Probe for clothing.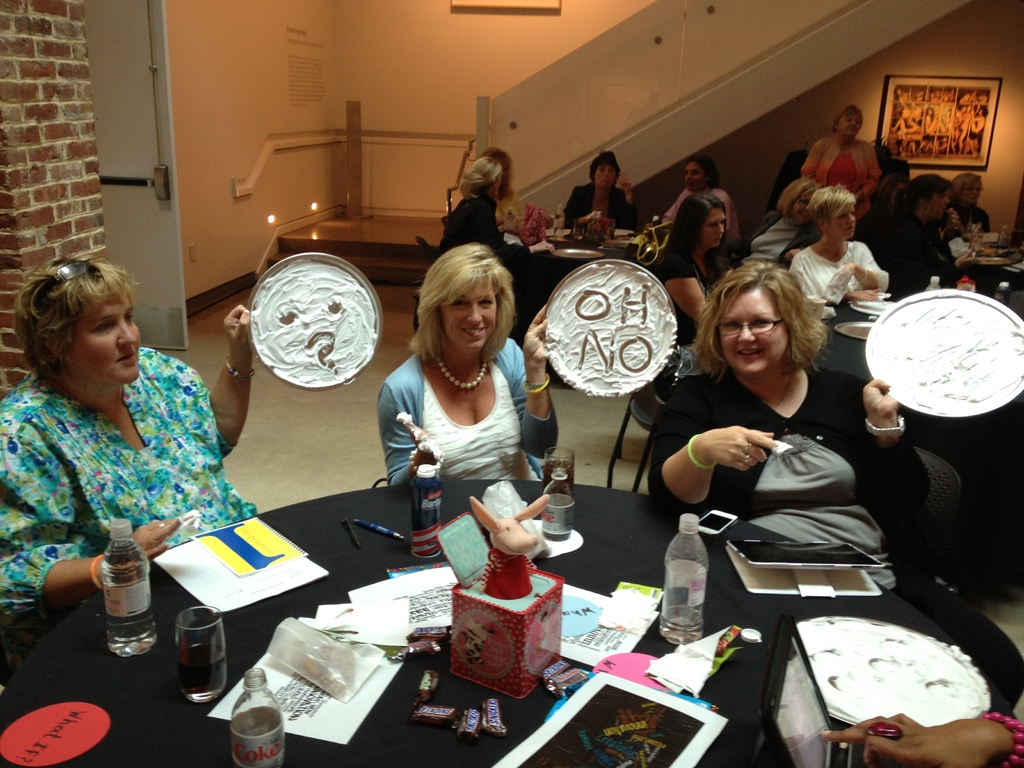
Probe result: region(650, 361, 1023, 714).
